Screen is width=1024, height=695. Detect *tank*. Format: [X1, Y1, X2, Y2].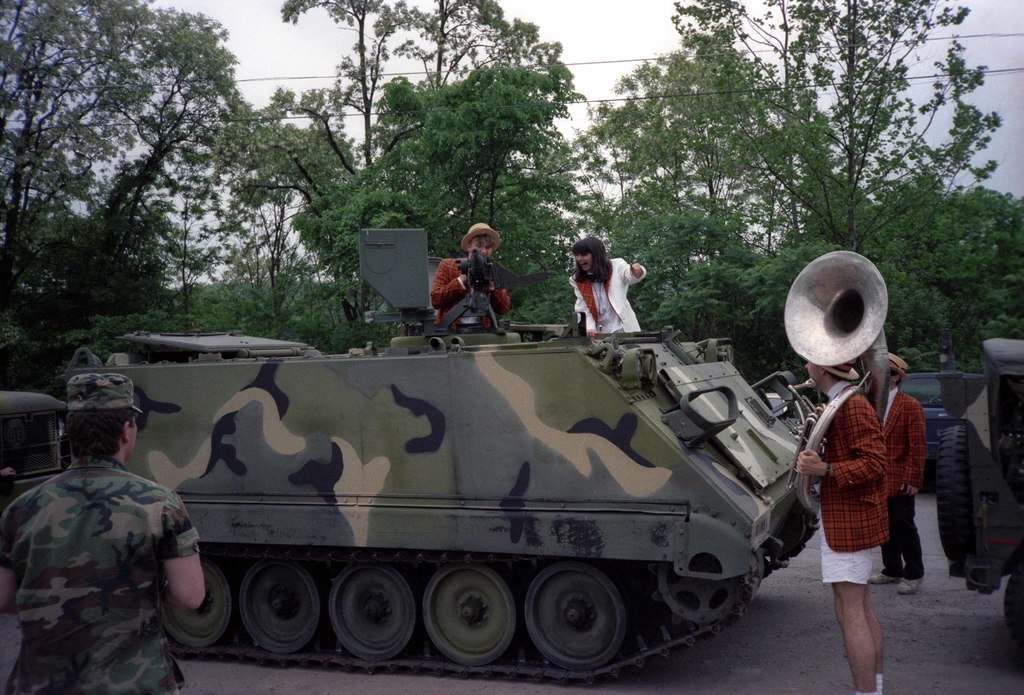
[63, 223, 820, 689].
